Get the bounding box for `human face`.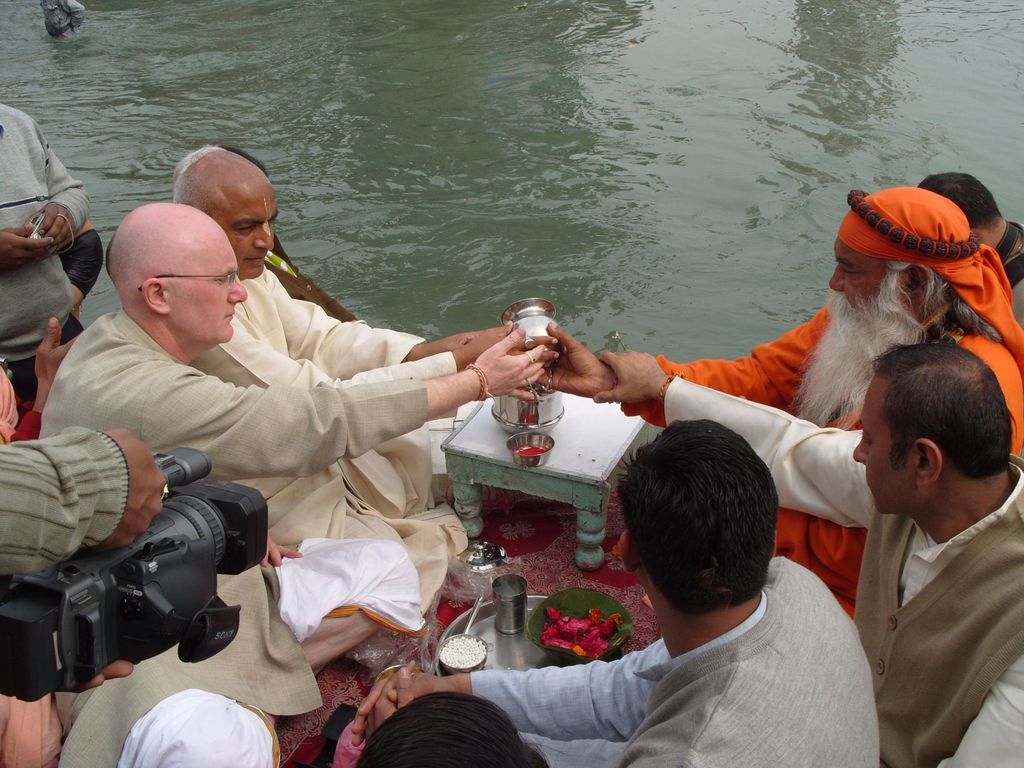
(163,239,249,344).
